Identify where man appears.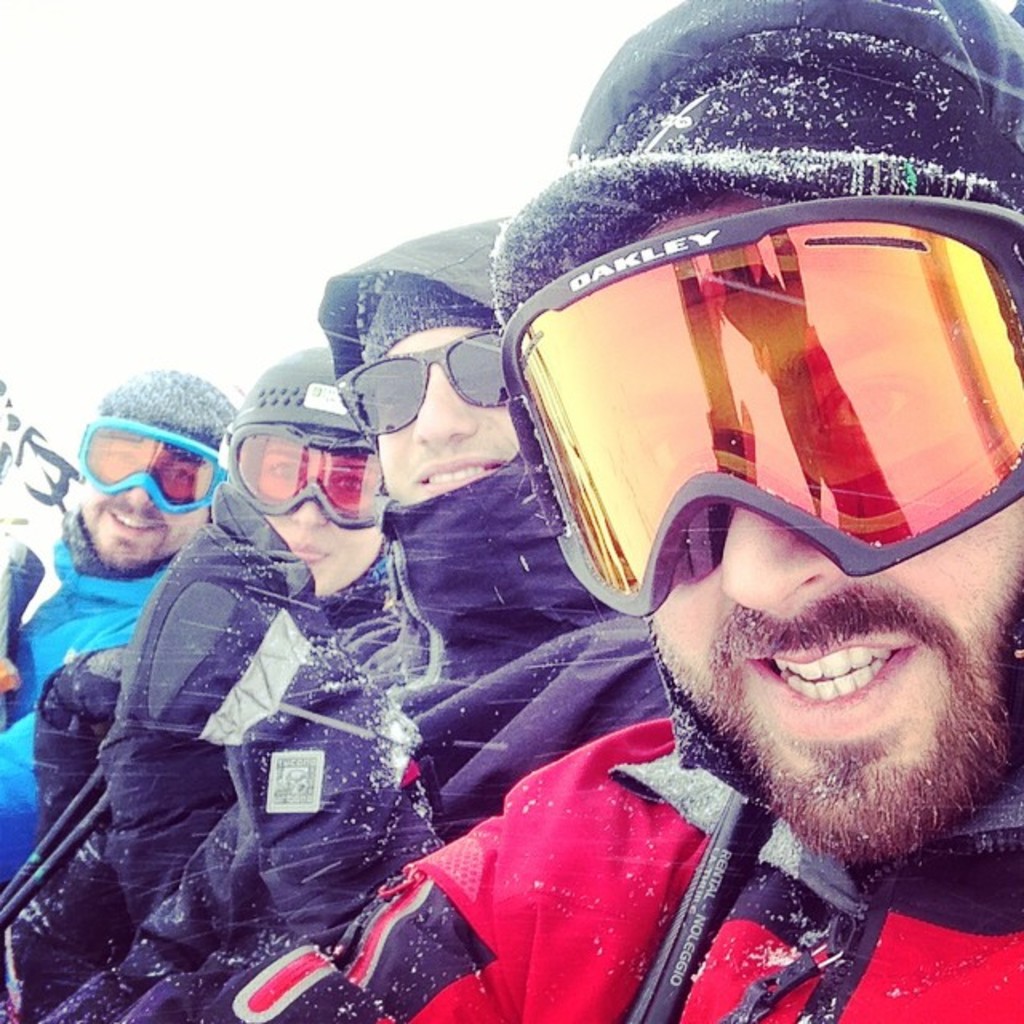
Appears at 26, 202, 685, 1021.
